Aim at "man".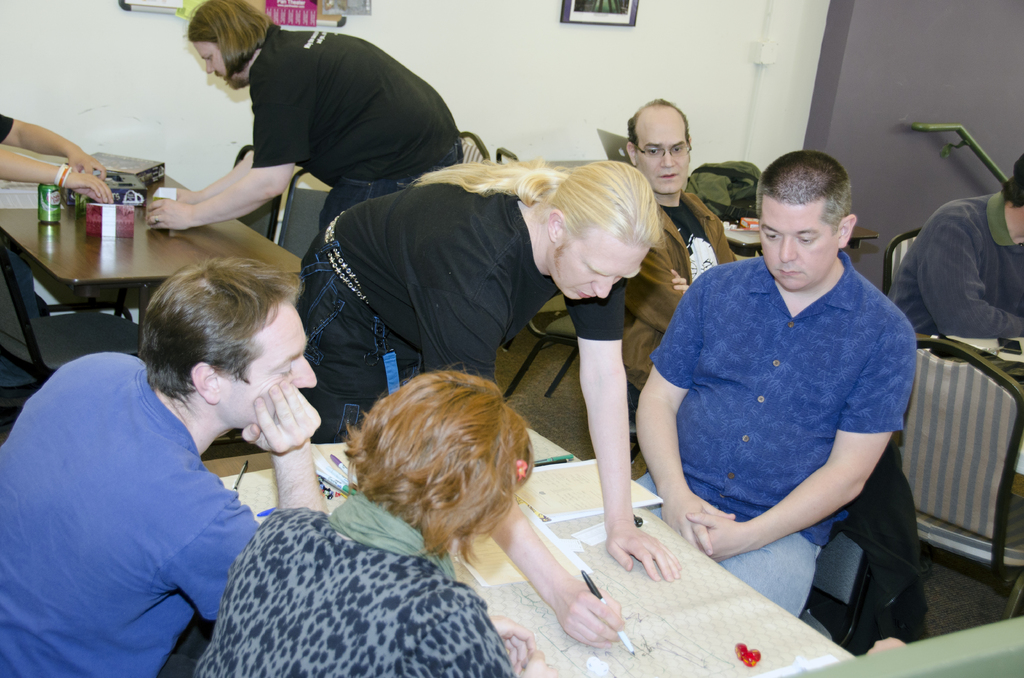
Aimed at crop(294, 161, 695, 648).
